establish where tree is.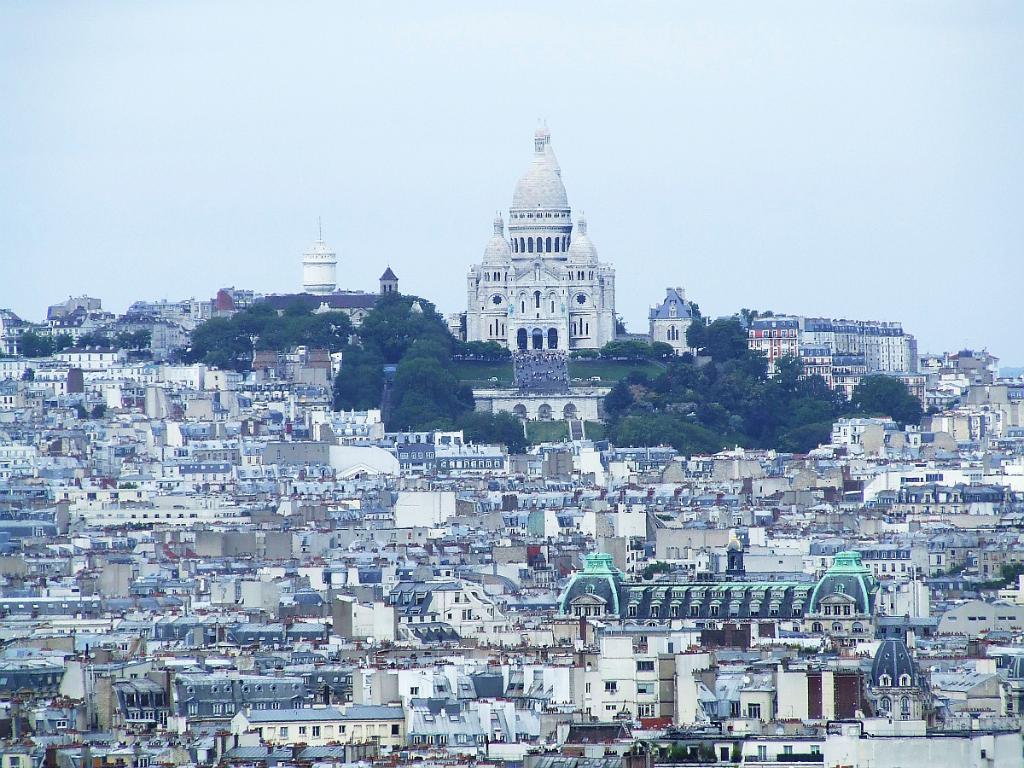
Established at [607,399,756,454].
